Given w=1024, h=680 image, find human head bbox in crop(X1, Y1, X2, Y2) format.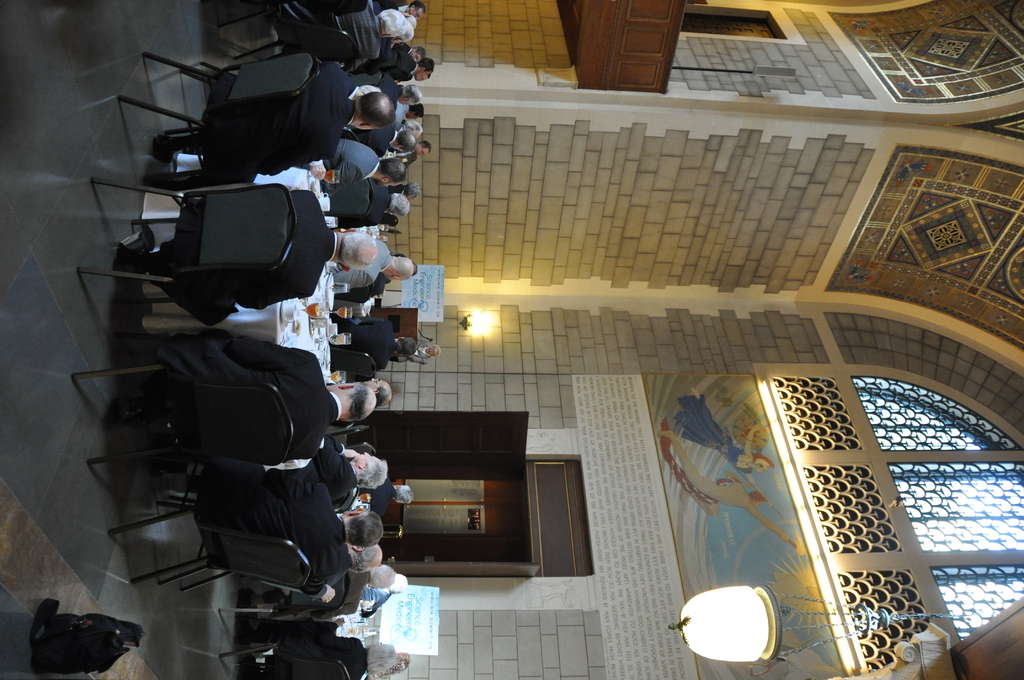
crop(393, 485, 412, 506).
